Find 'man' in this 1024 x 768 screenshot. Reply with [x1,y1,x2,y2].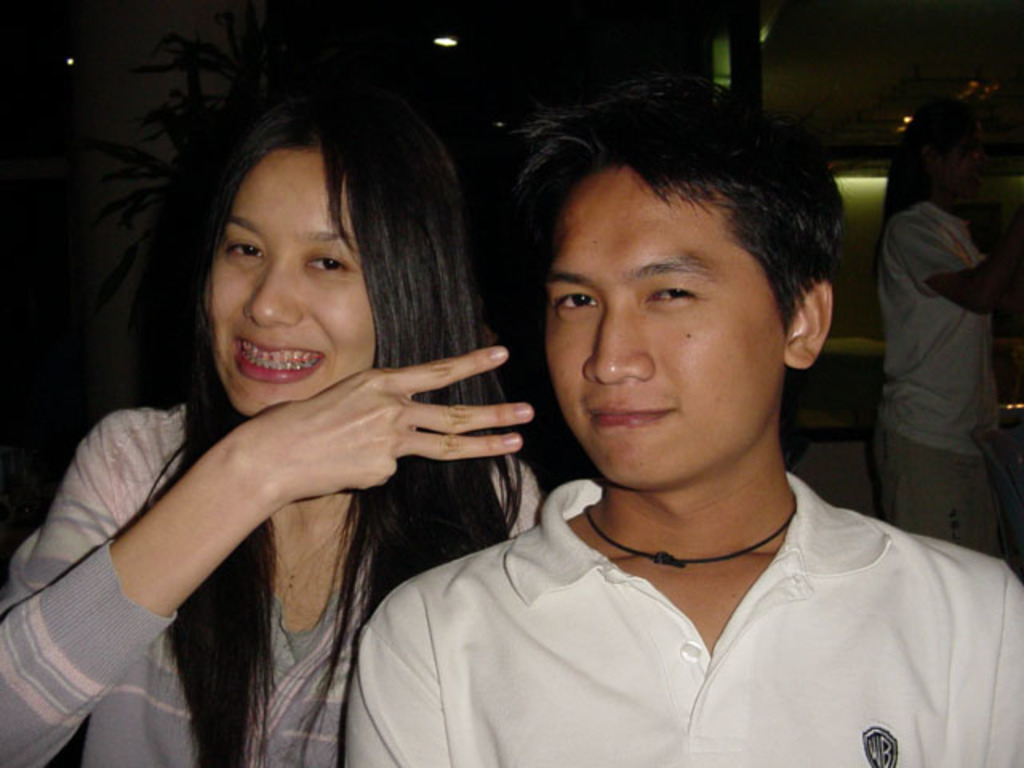
[334,101,1010,763].
